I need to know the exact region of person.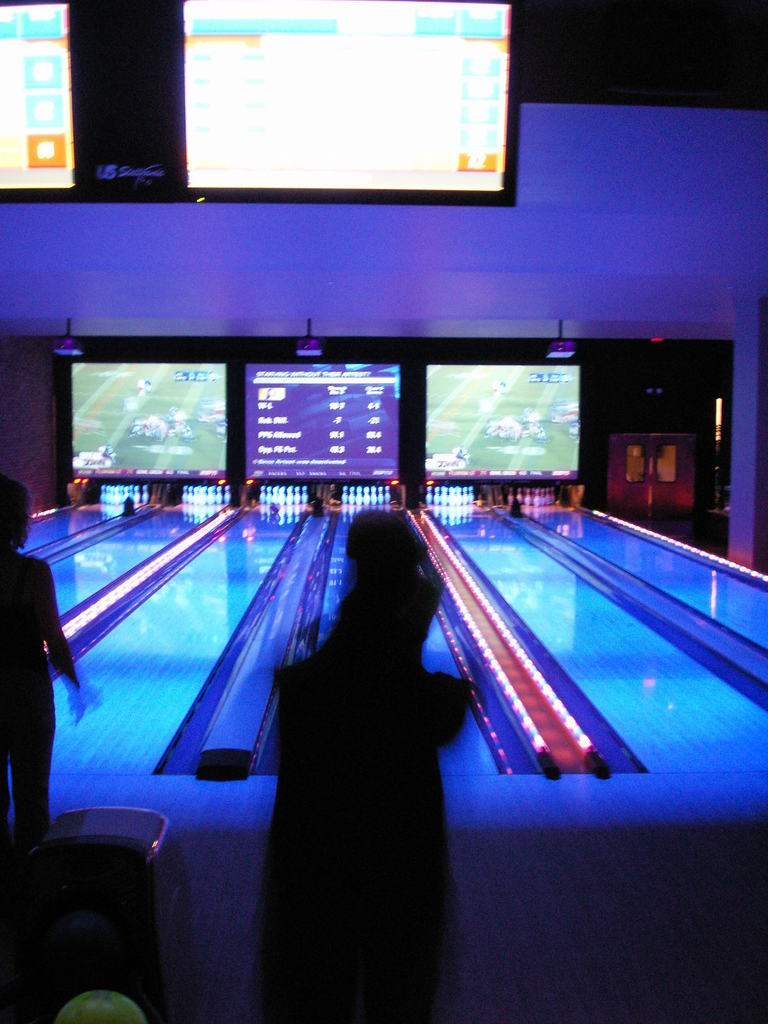
Region: <region>0, 477, 81, 840</region>.
